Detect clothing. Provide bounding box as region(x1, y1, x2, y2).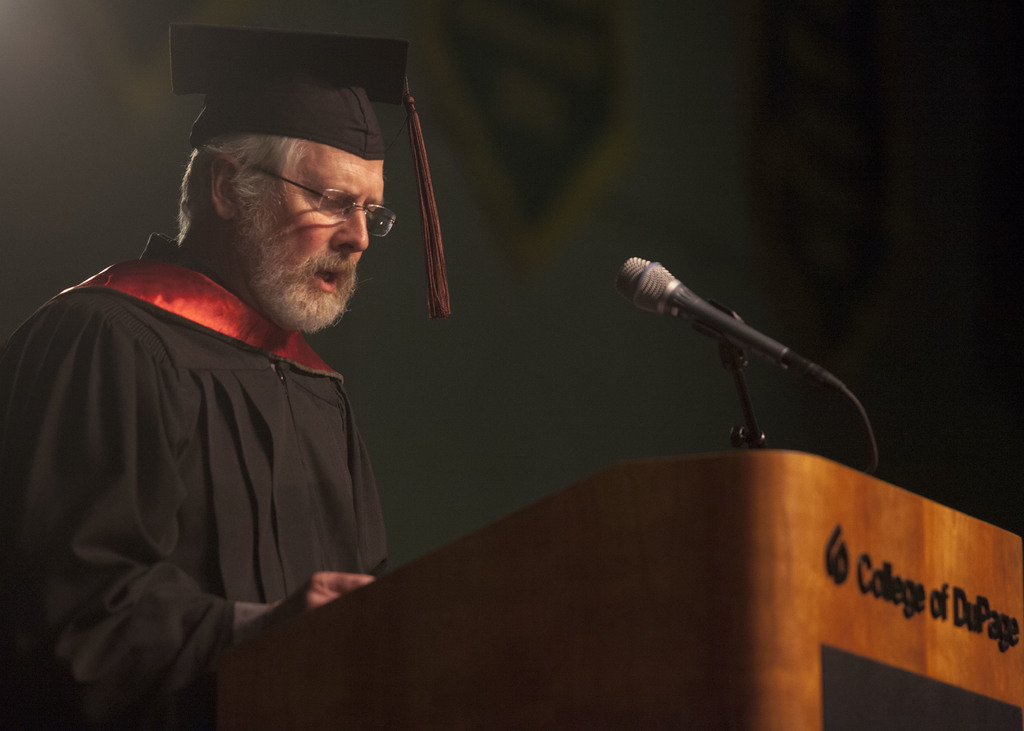
region(0, 234, 399, 730).
